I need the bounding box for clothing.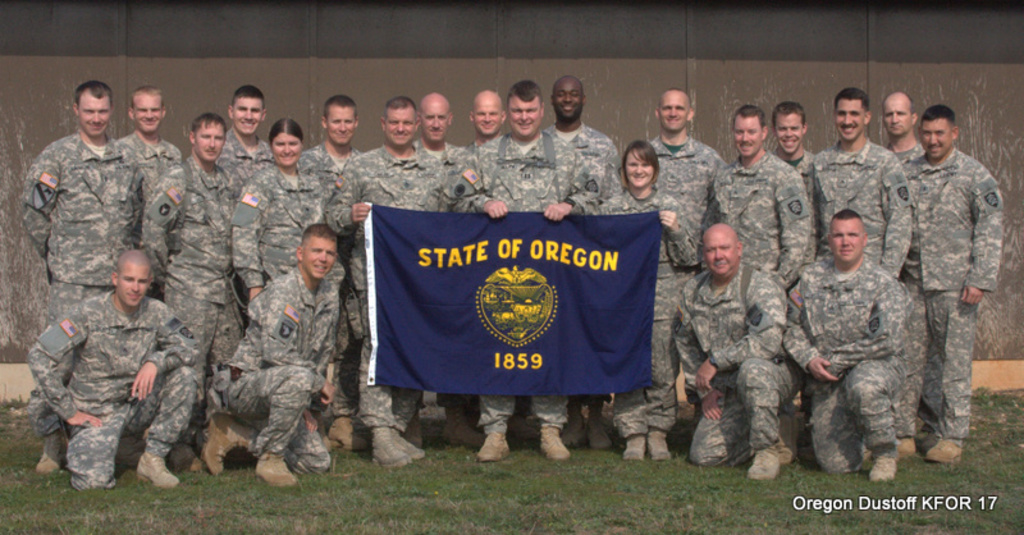
Here it is: [left=227, top=166, right=339, bottom=412].
